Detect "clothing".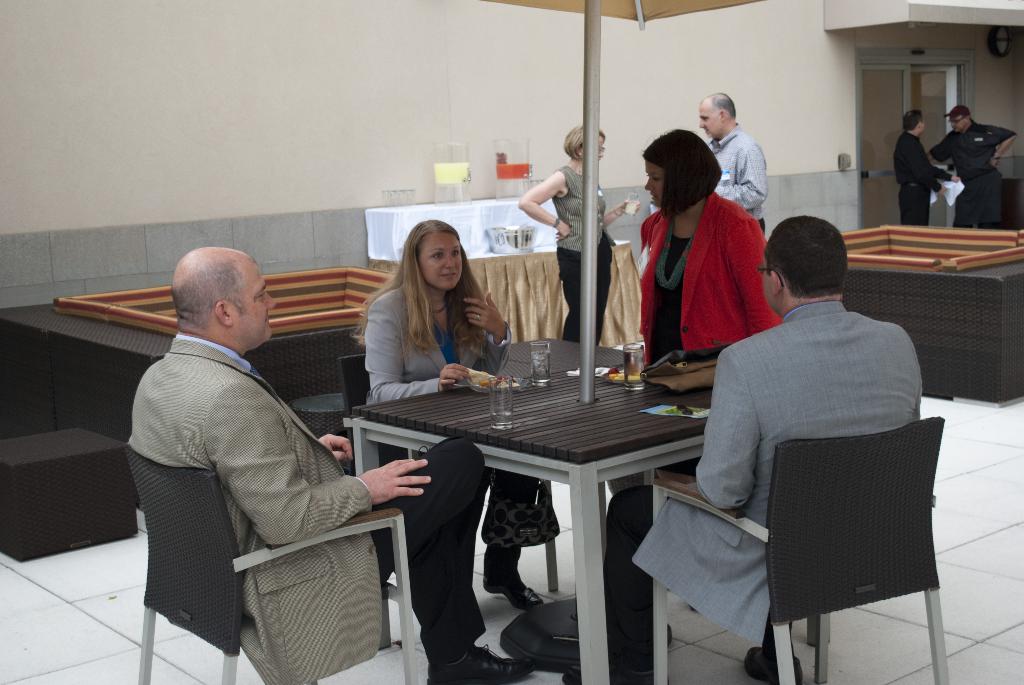
Detected at (x1=557, y1=166, x2=618, y2=364).
